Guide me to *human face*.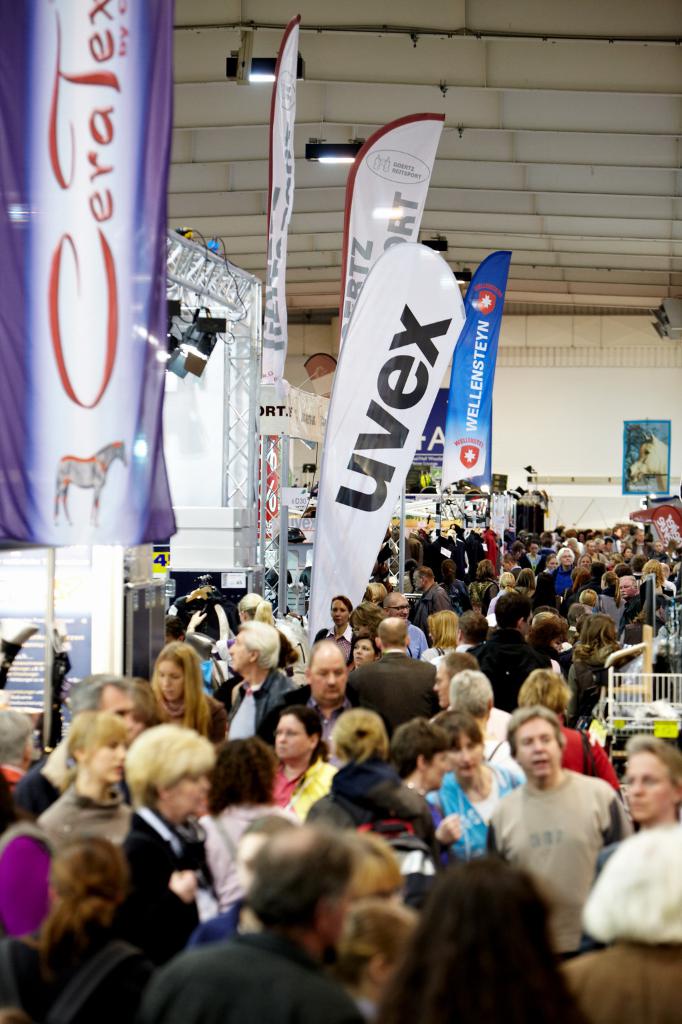
Guidance: left=96, top=688, right=136, bottom=737.
